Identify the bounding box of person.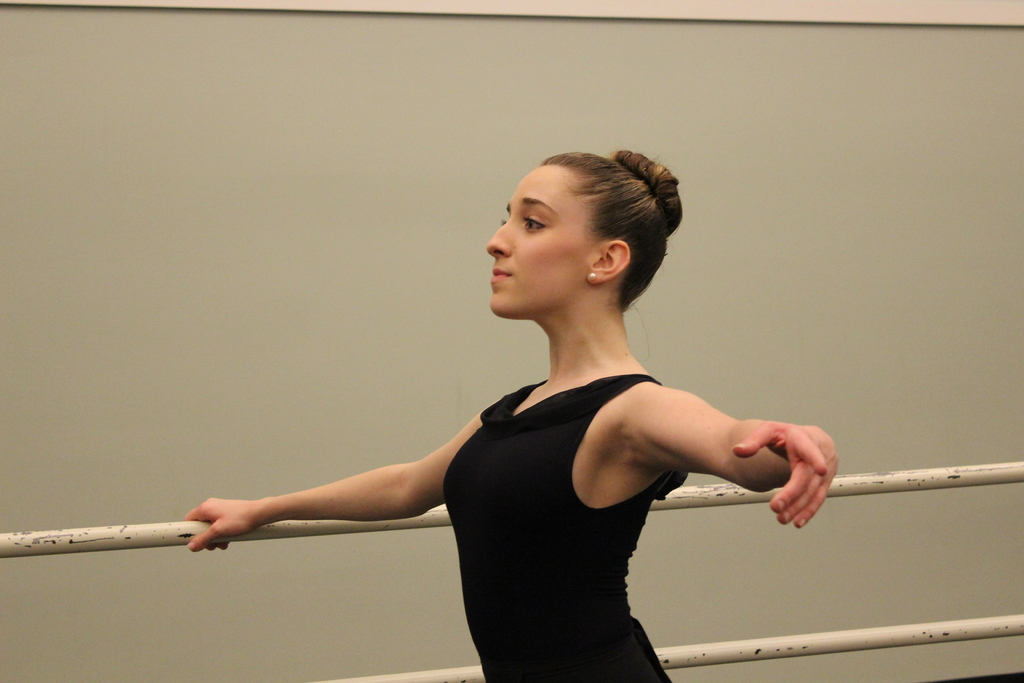
(208, 133, 832, 670).
